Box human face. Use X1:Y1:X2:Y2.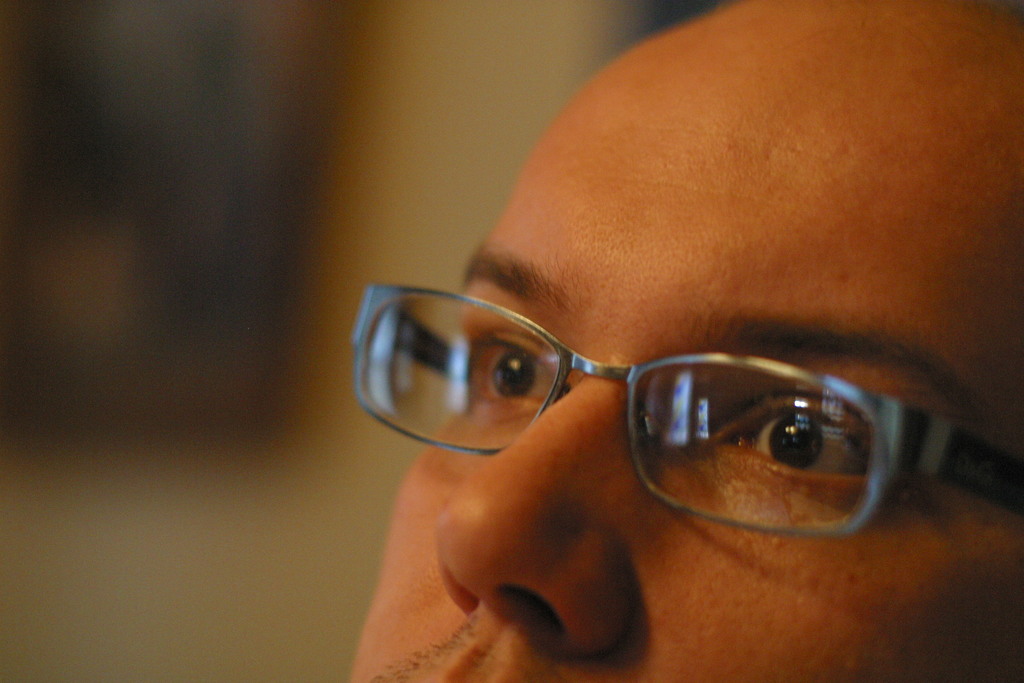
346:0:1023:682.
